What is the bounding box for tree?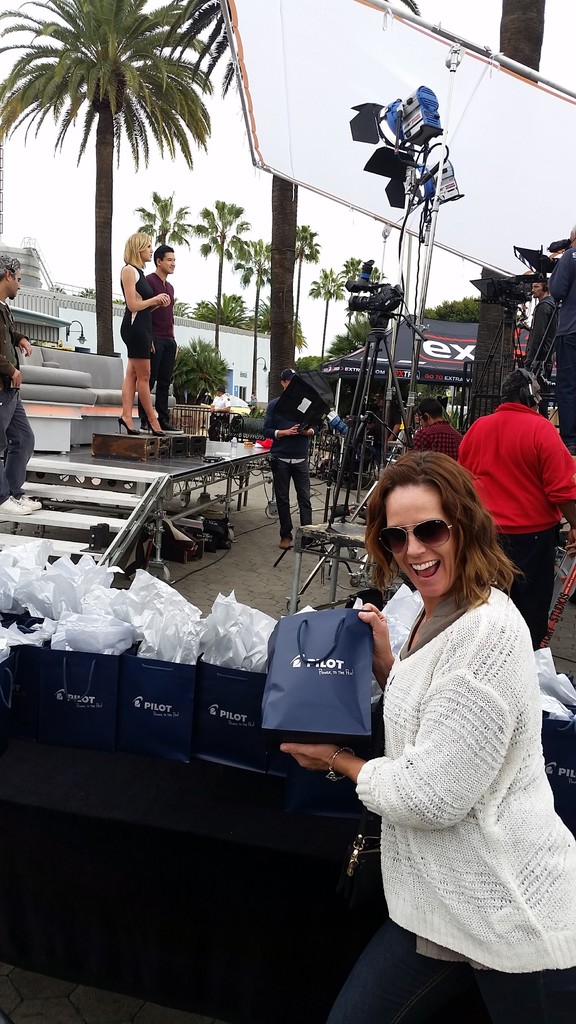
(left=464, top=0, right=550, bottom=428).
